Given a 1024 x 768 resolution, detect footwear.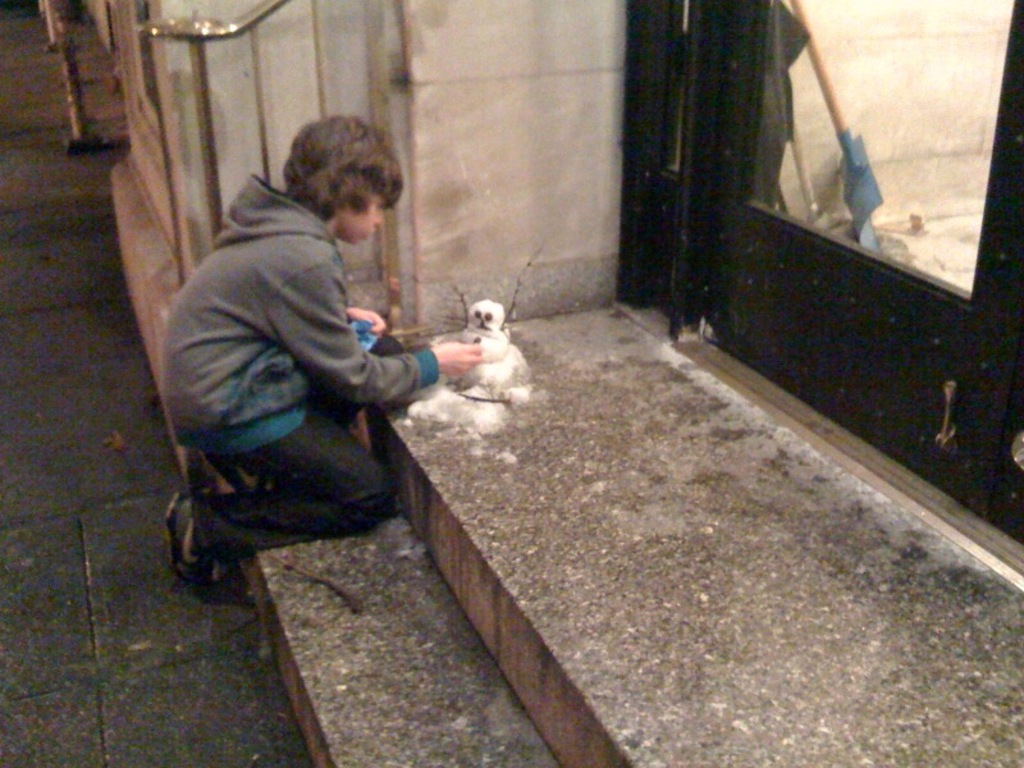
region(161, 483, 220, 590).
